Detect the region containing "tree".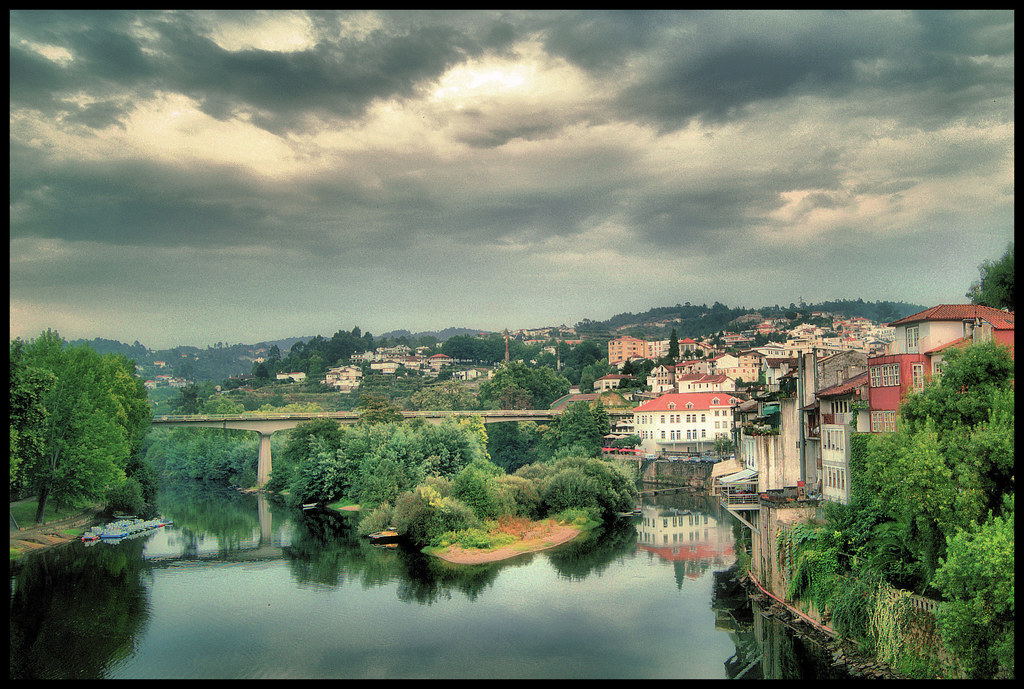
detection(628, 379, 646, 386).
